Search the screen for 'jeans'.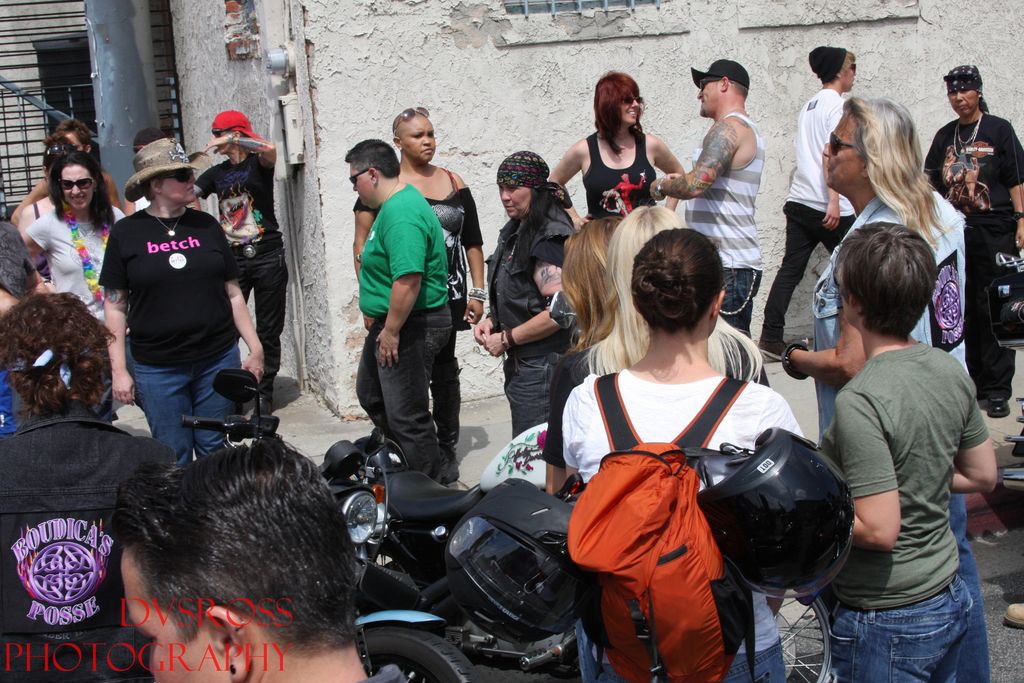
Found at l=128, t=351, r=241, b=468.
